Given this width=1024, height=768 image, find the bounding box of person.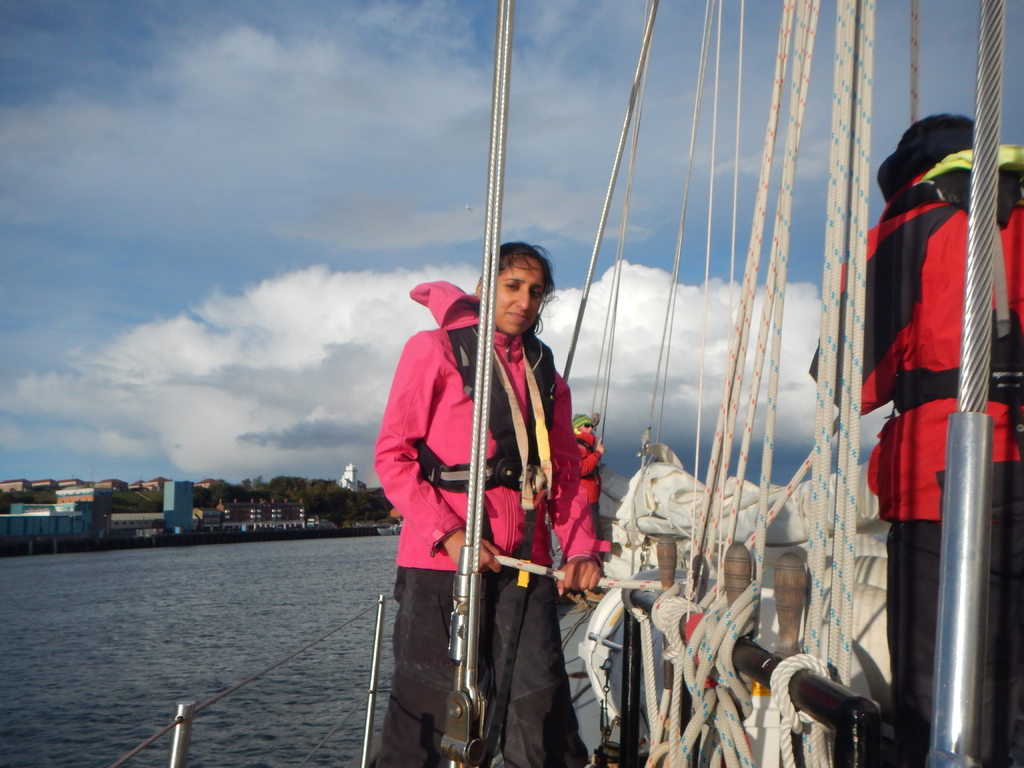
bbox=(384, 208, 598, 749).
